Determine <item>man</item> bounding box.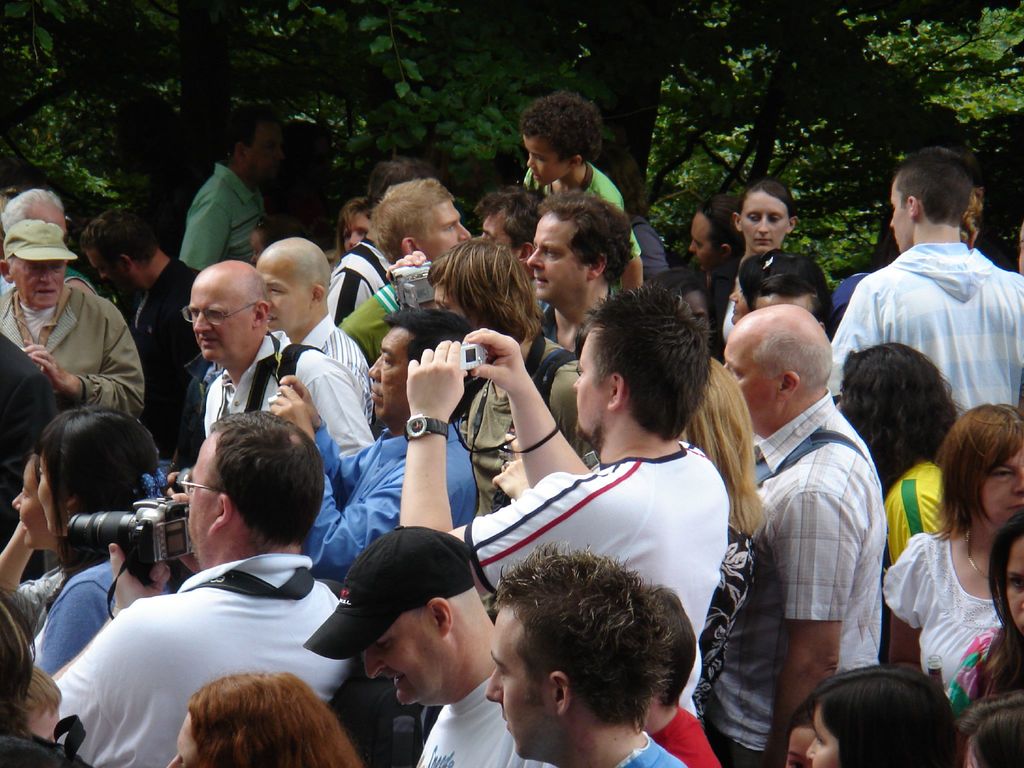
Determined: 51, 412, 340, 767.
